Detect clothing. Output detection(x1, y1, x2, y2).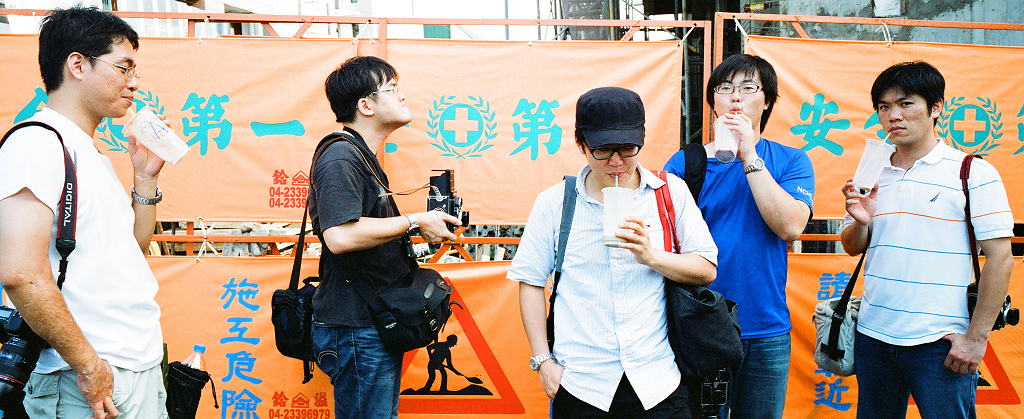
detection(661, 135, 819, 418).
